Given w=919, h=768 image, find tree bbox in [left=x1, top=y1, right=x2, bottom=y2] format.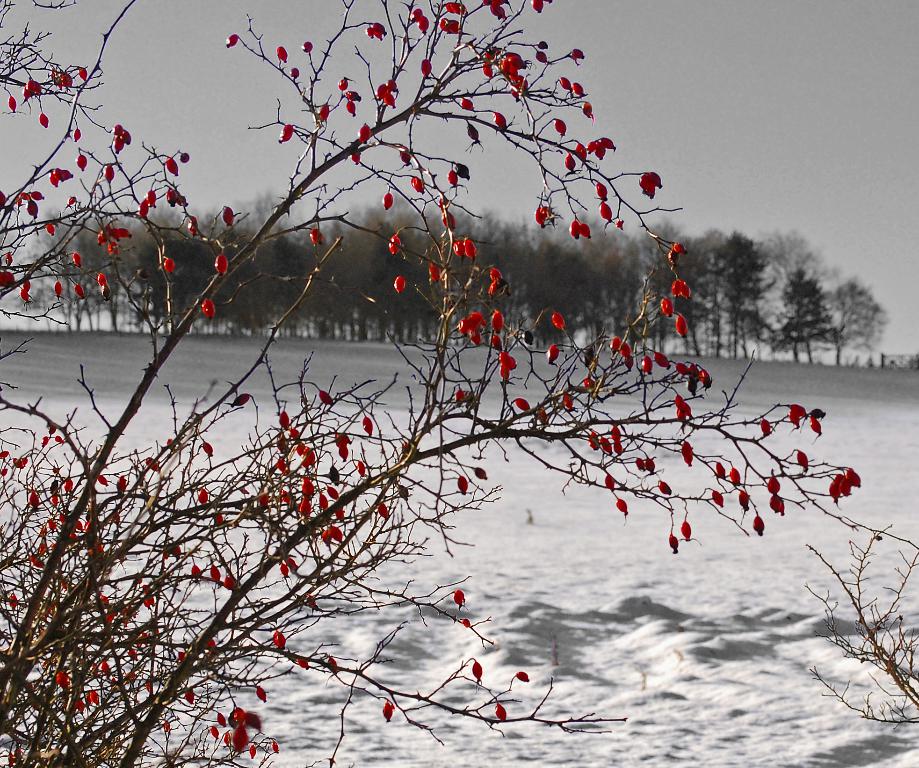
[left=296, top=217, right=355, bottom=344].
